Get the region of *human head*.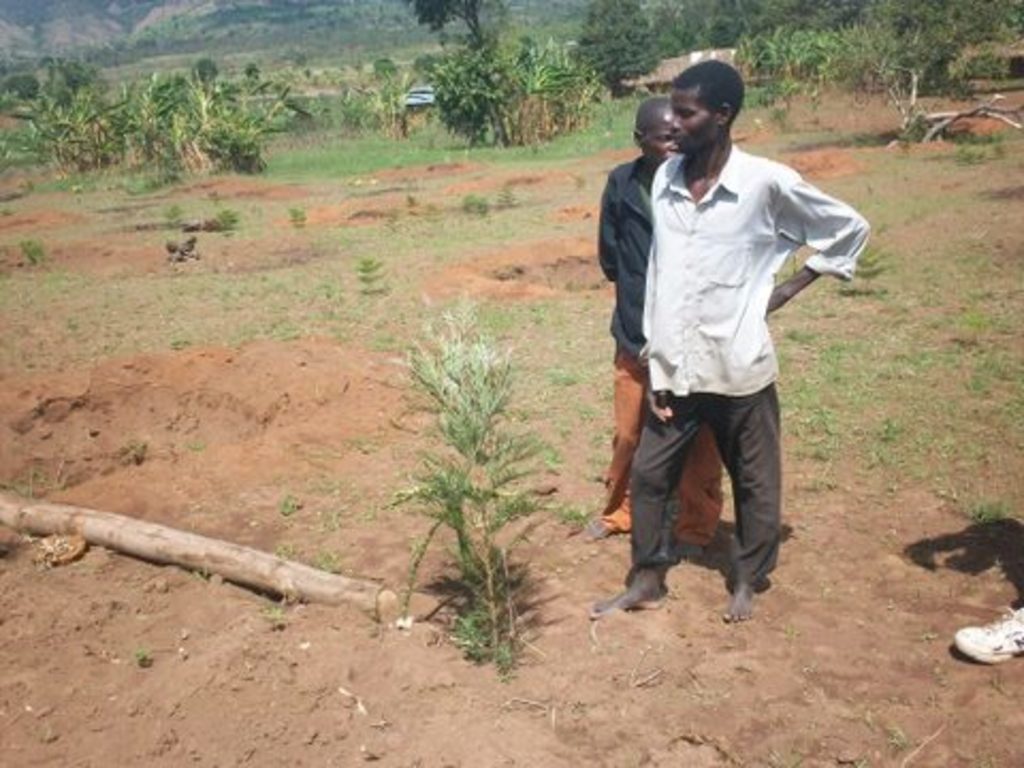
BBox(661, 45, 762, 162).
